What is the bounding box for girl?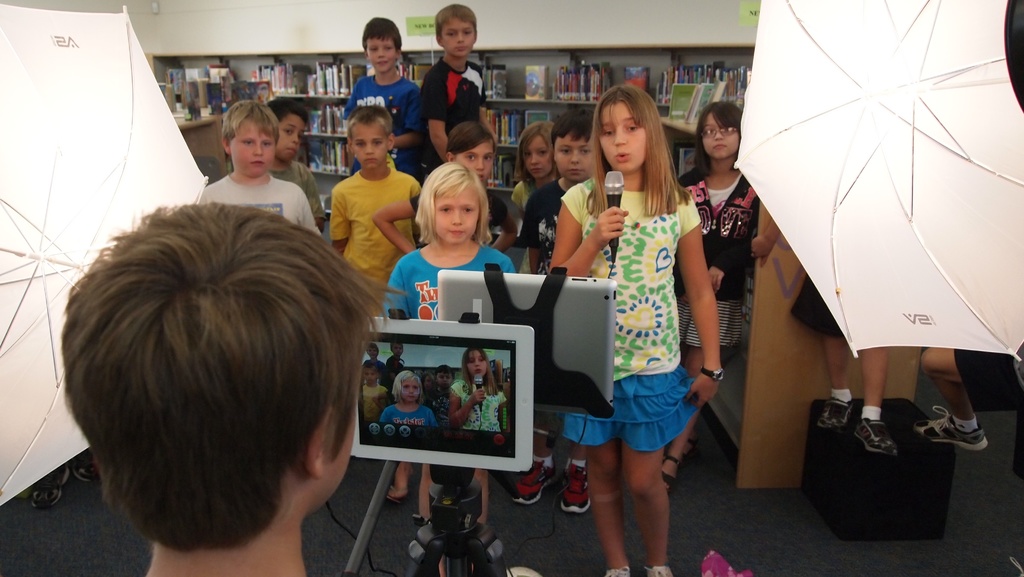
[x1=672, y1=99, x2=783, y2=494].
